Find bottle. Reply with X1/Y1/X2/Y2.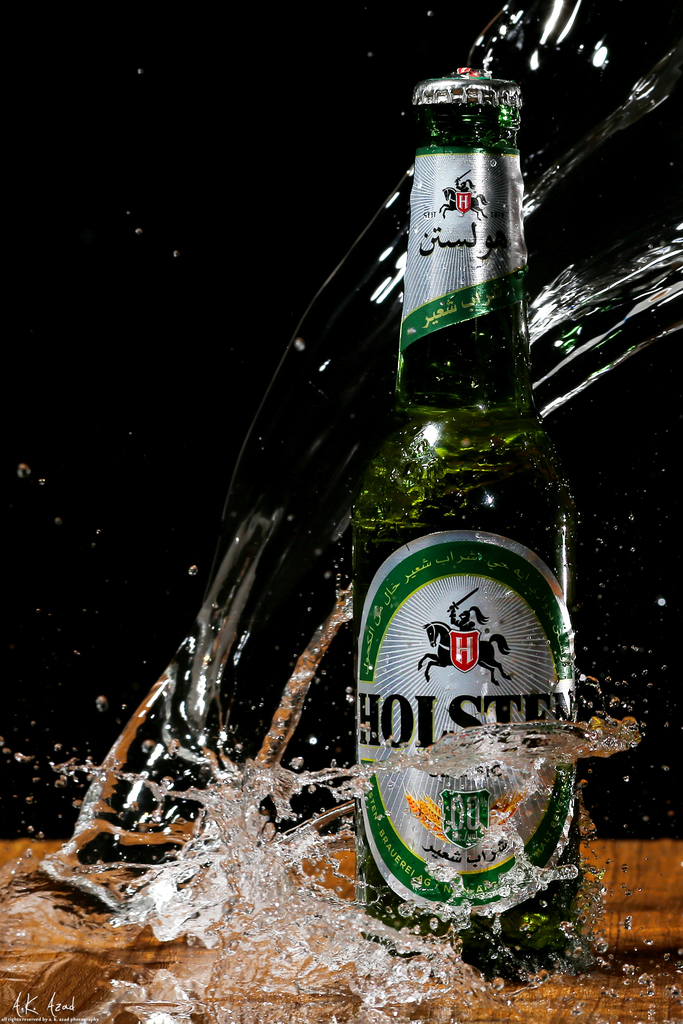
347/73/580/983.
